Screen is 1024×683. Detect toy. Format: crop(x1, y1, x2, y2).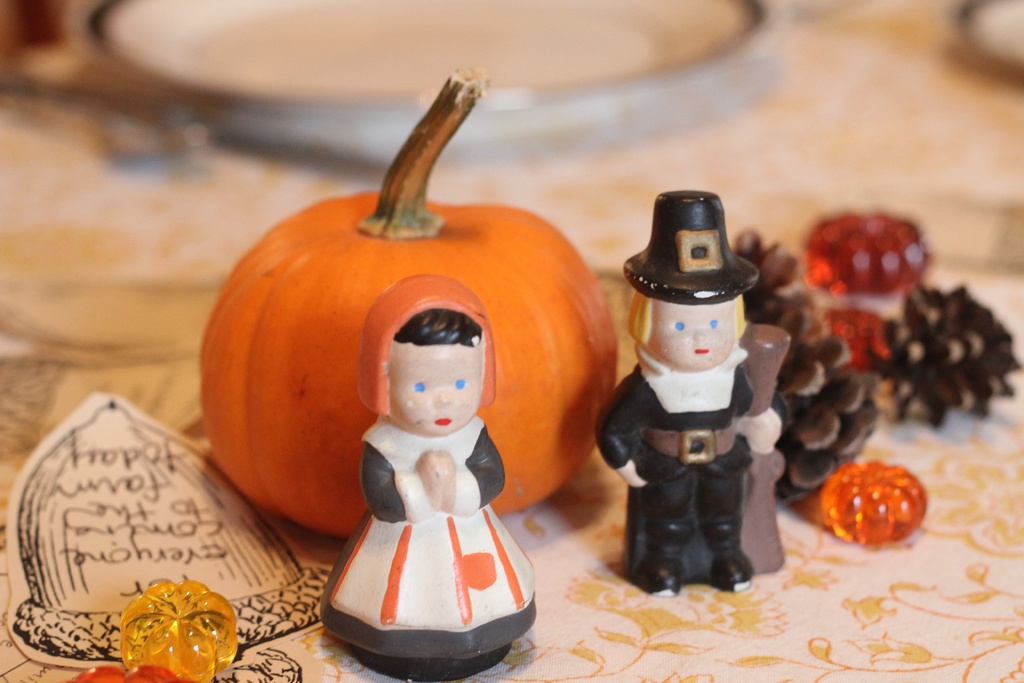
crop(607, 185, 772, 599).
